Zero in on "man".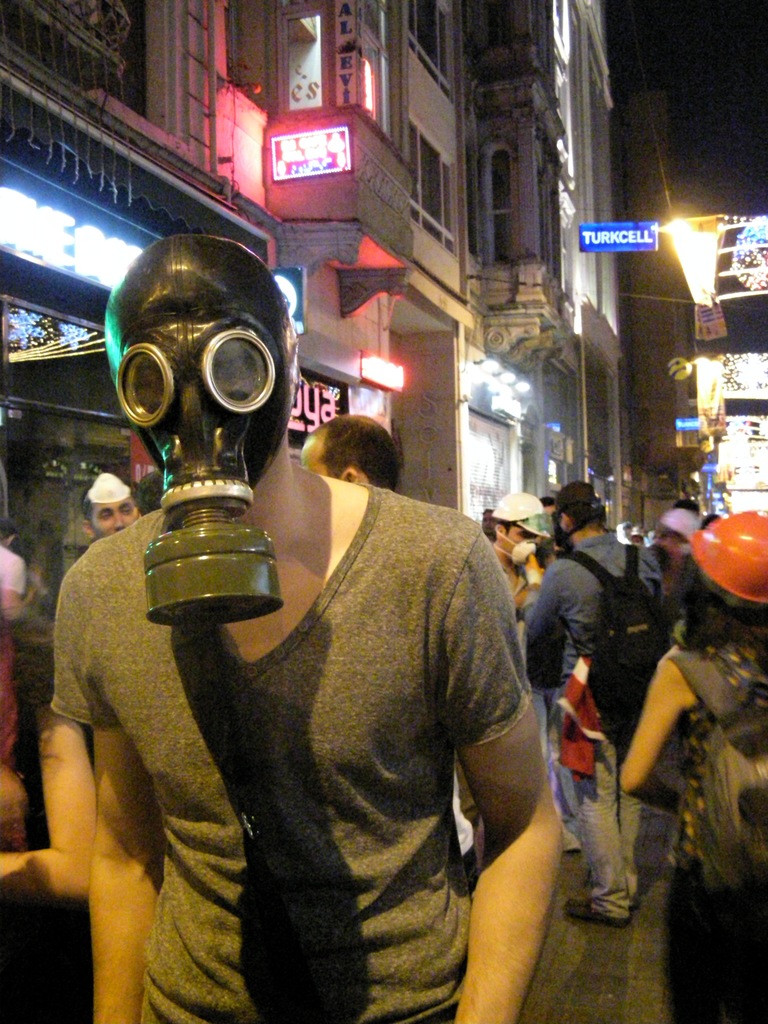
Zeroed in: (left=76, top=258, right=550, bottom=1002).
